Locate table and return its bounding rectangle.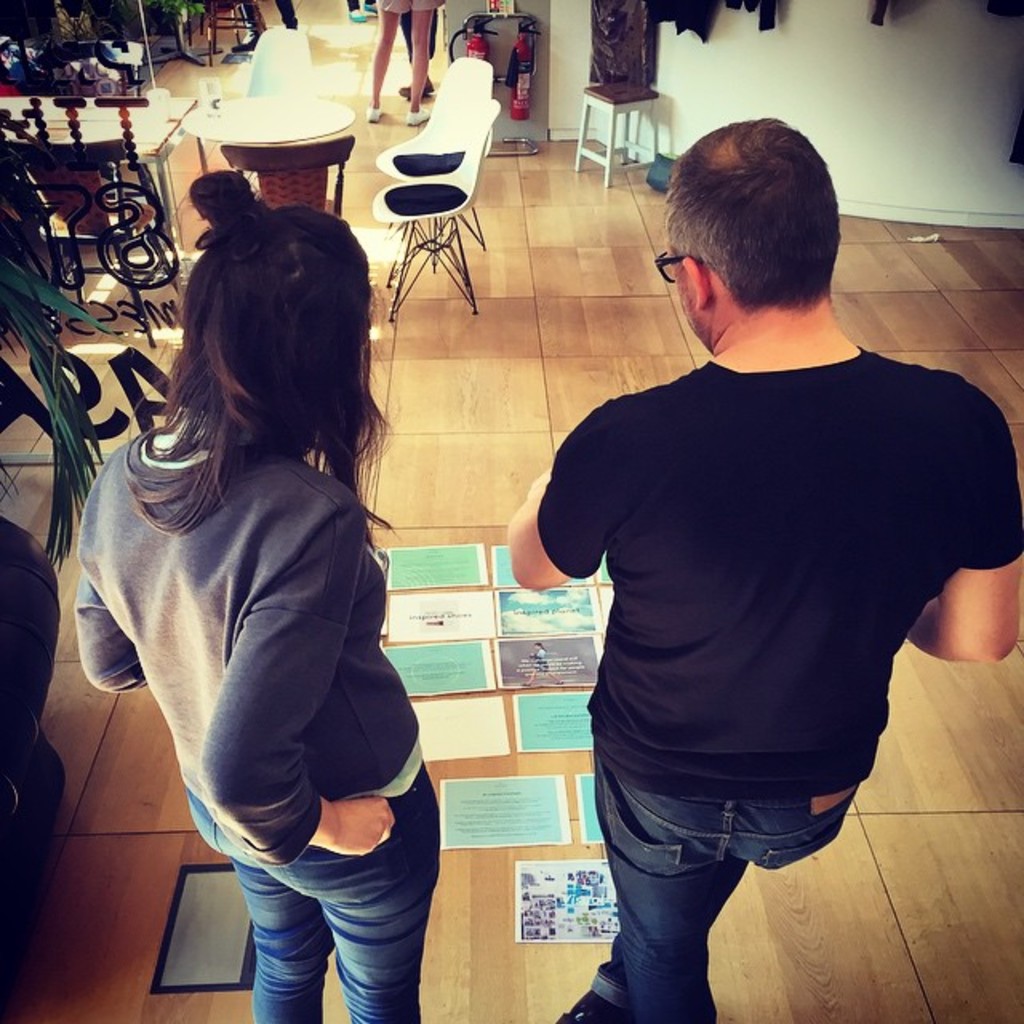
BBox(179, 91, 354, 144).
